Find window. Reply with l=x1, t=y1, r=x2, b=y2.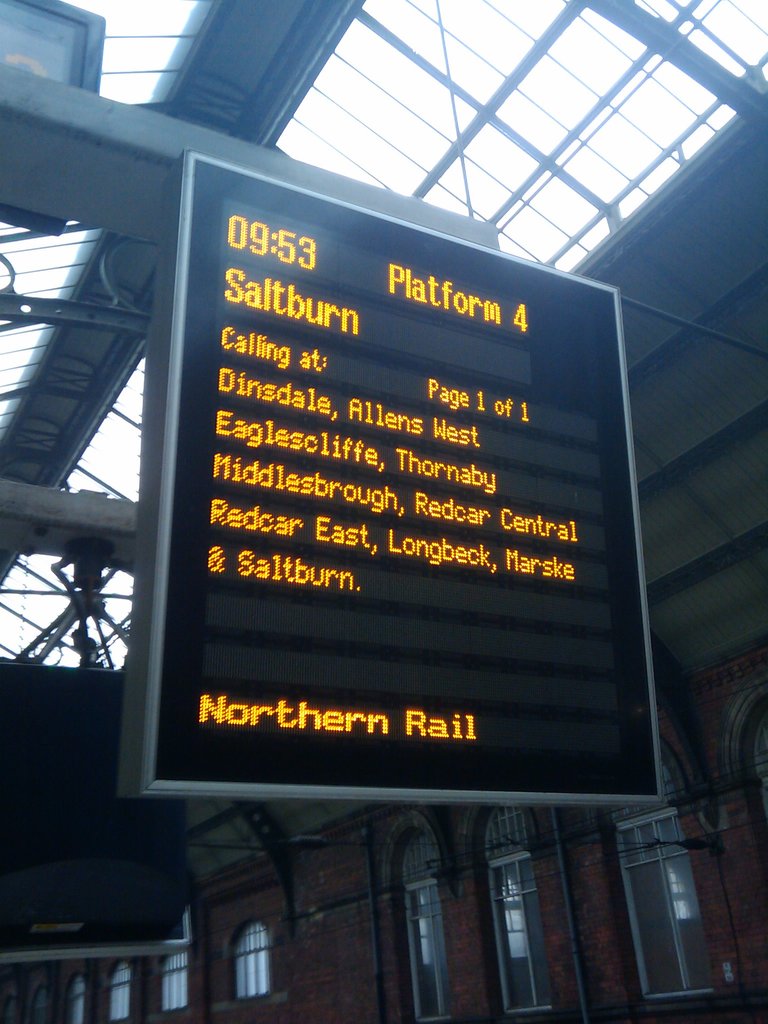
l=102, t=955, r=132, b=1023.
